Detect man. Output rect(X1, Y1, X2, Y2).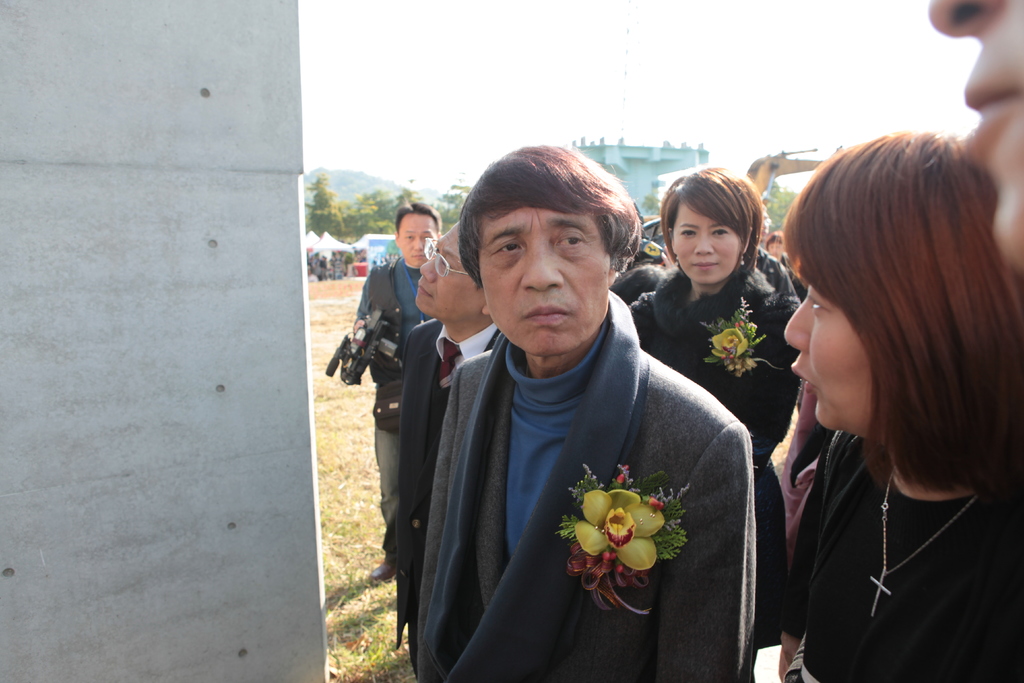
rect(417, 138, 756, 682).
